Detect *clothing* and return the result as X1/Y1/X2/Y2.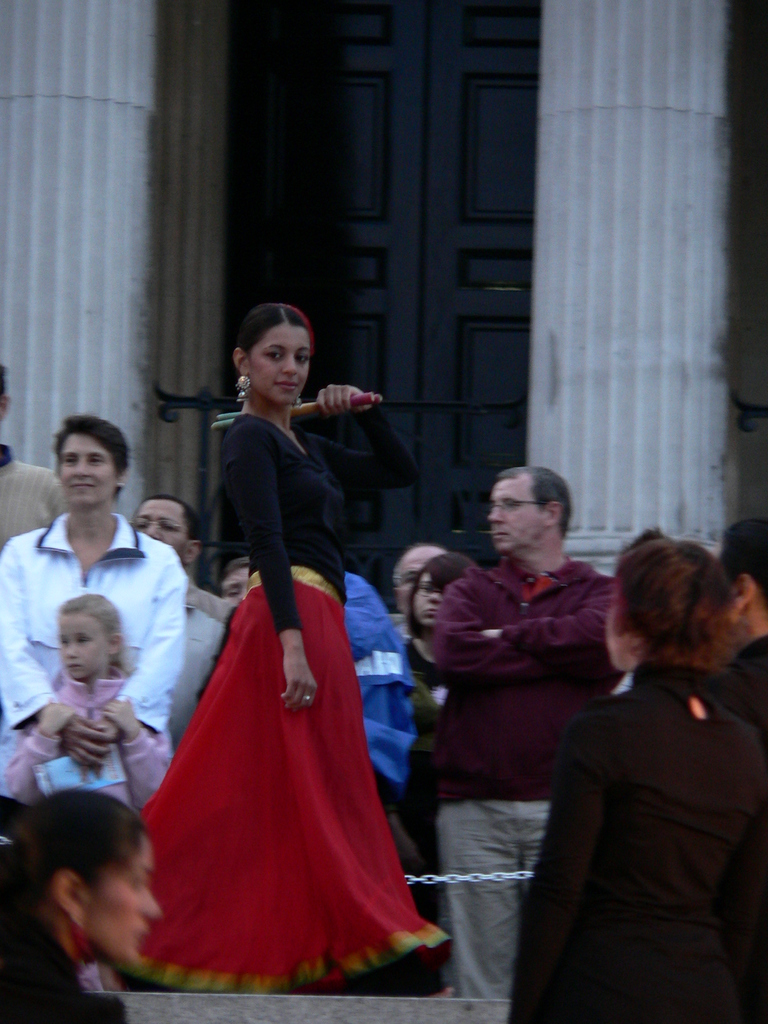
714/639/767/741.
